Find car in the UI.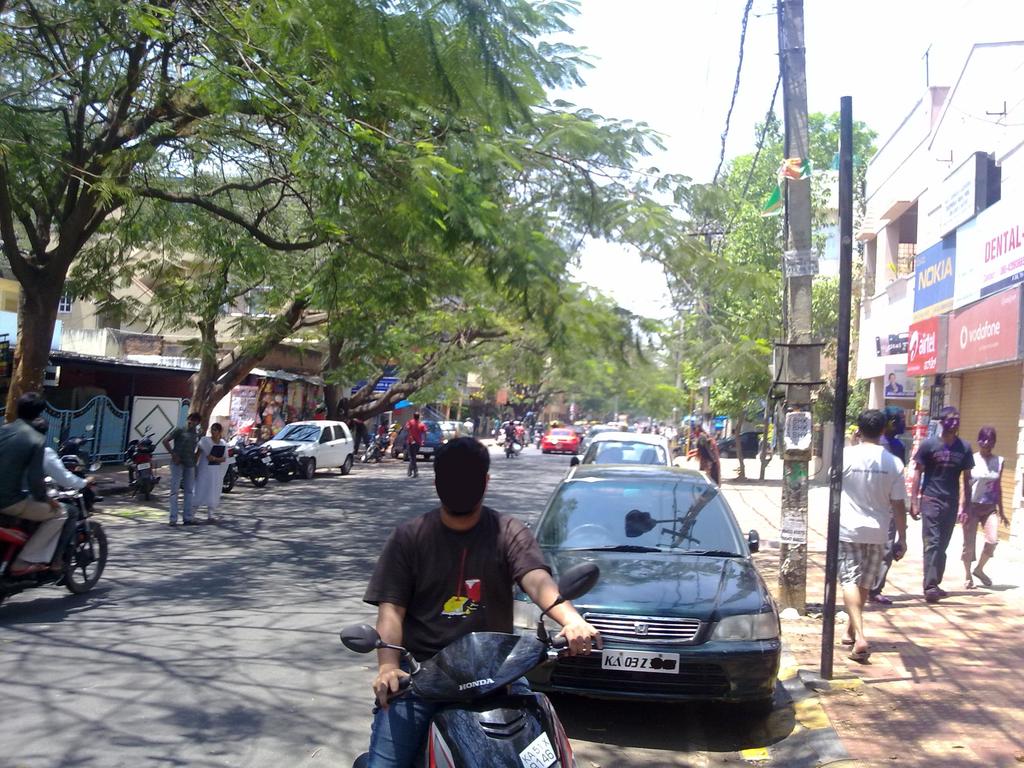
UI element at detection(260, 419, 357, 481).
